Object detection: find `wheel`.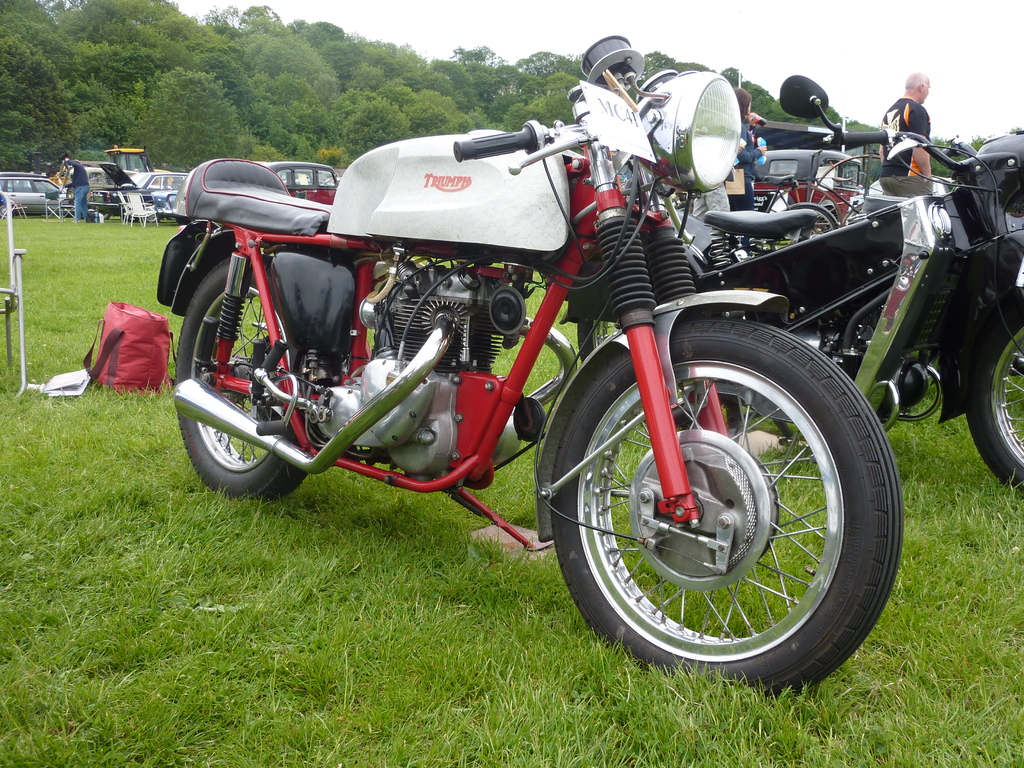
select_region(536, 321, 904, 681).
